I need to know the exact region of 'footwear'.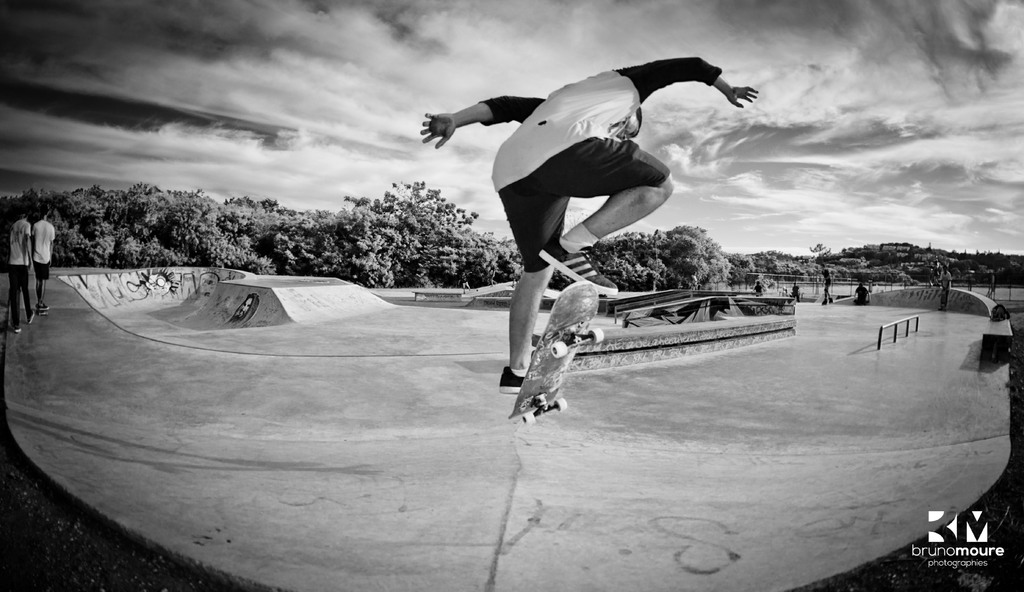
Region: (500, 365, 529, 395).
